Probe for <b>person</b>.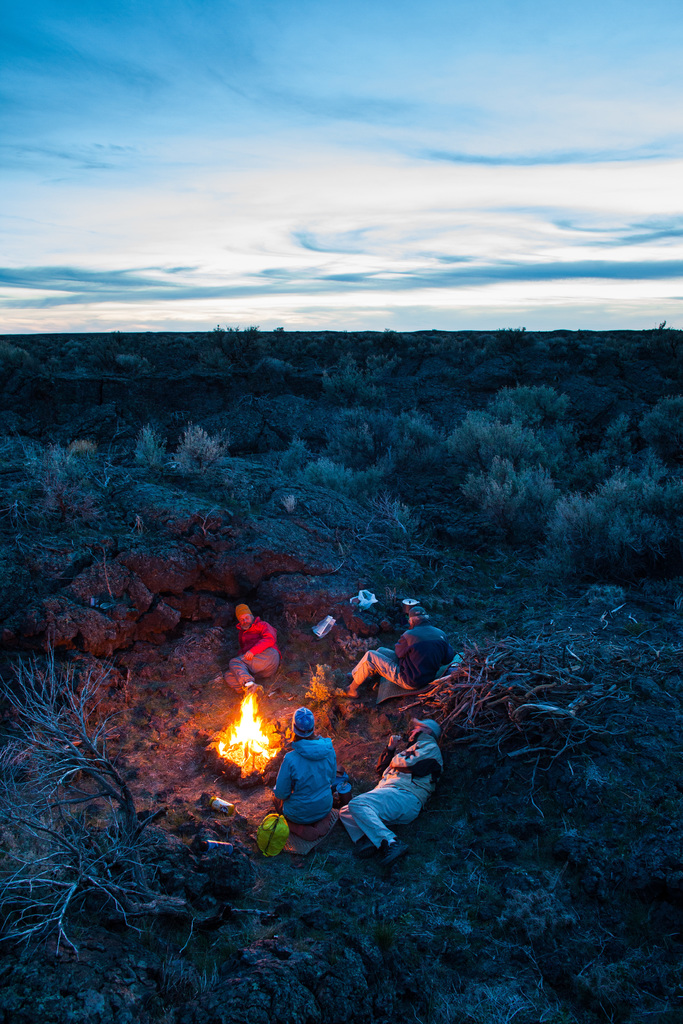
Probe result: pyautogui.locateOnScreen(336, 716, 441, 875).
